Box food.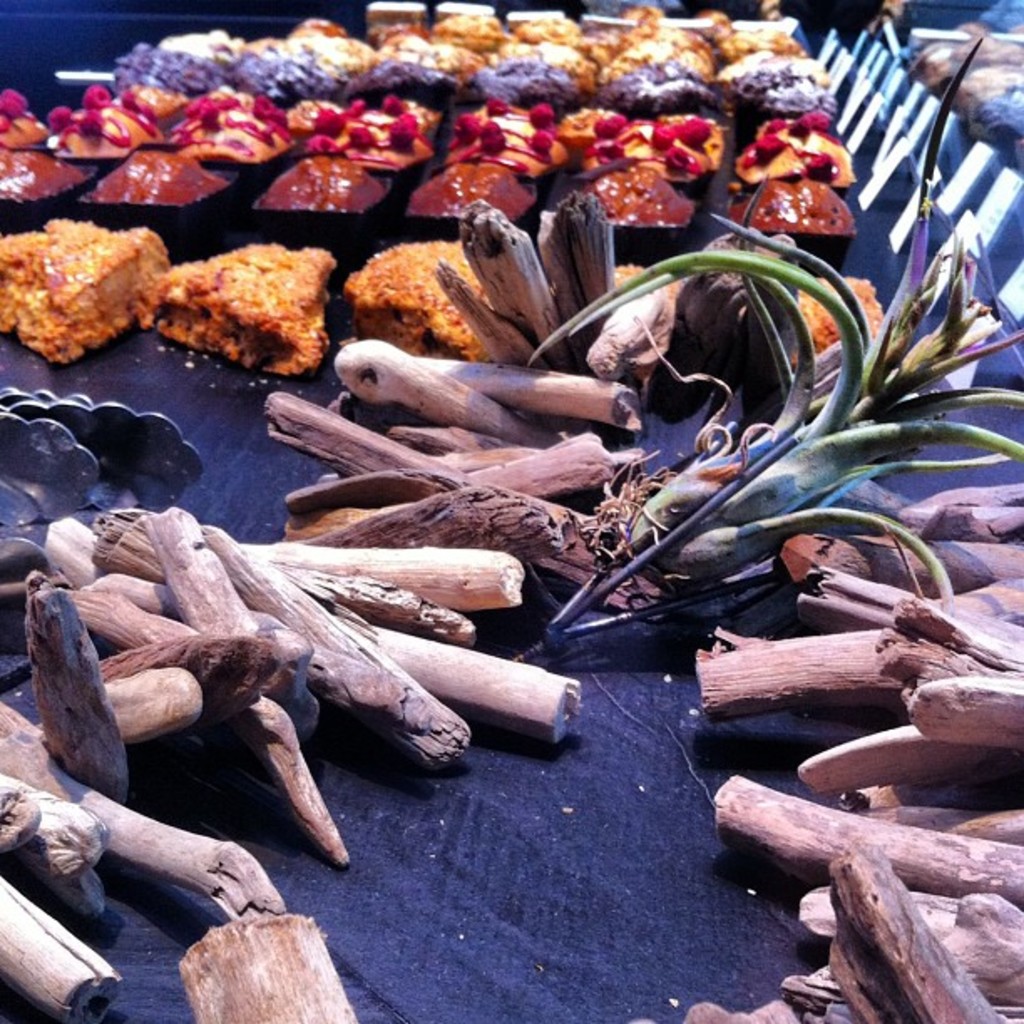
select_region(450, 117, 559, 176).
